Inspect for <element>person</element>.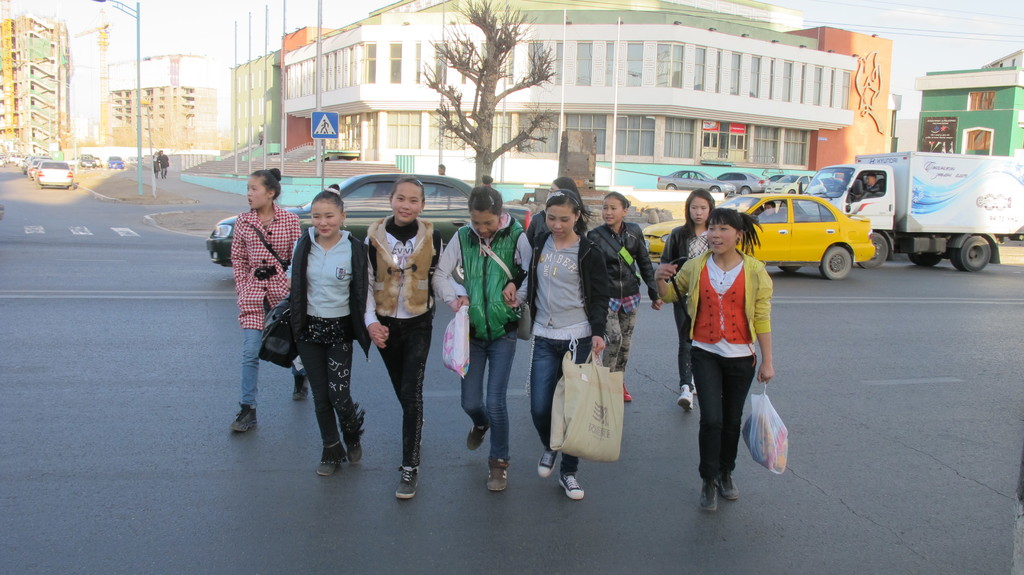
Inspection: <region>588, 190, 669, 401</region>.
